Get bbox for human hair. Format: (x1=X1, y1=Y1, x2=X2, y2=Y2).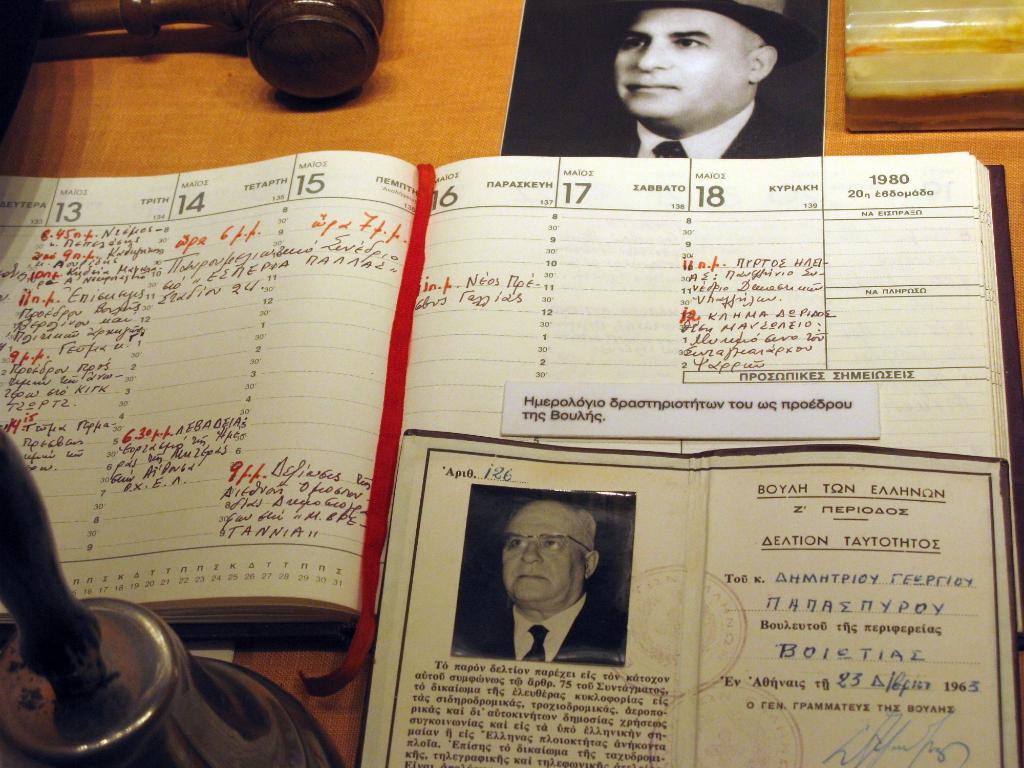
(x1=508, y1=493, x2=599, y2=543).
